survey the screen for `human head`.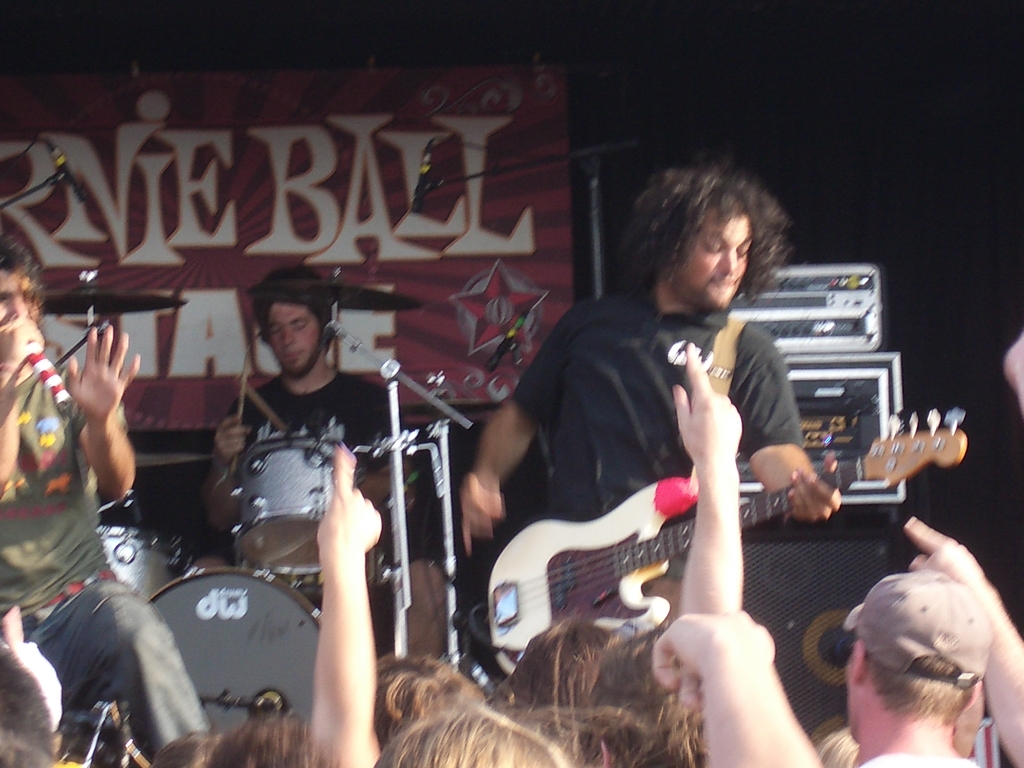
Survey found: locate(0, 653, 61, 767).
